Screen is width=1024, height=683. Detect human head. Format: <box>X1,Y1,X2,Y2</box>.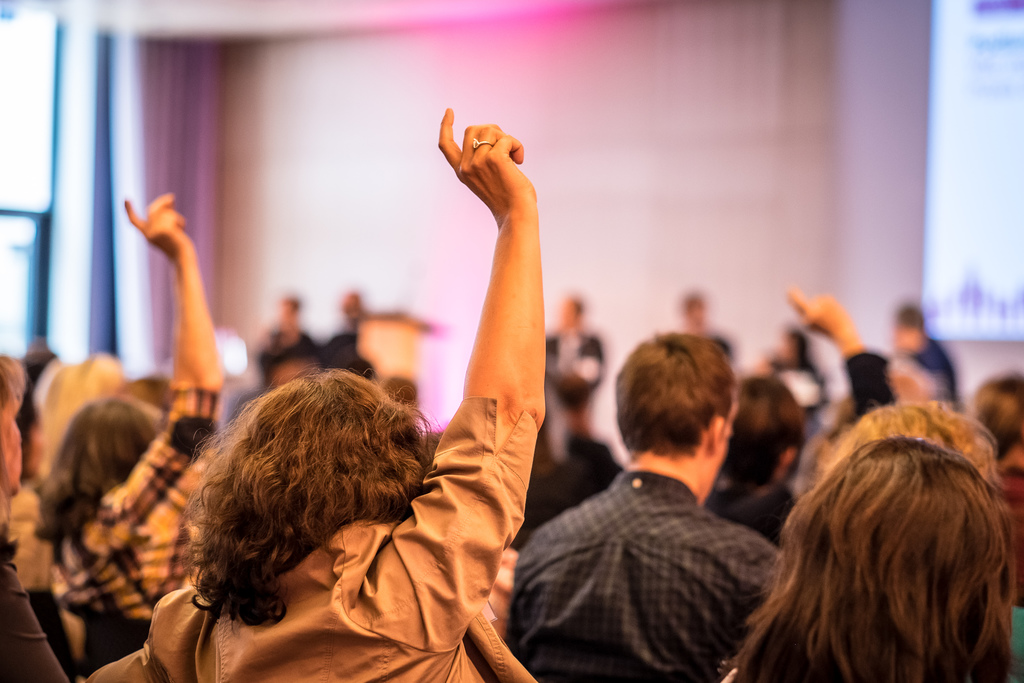
<box>975,372,1023,446</box>.
